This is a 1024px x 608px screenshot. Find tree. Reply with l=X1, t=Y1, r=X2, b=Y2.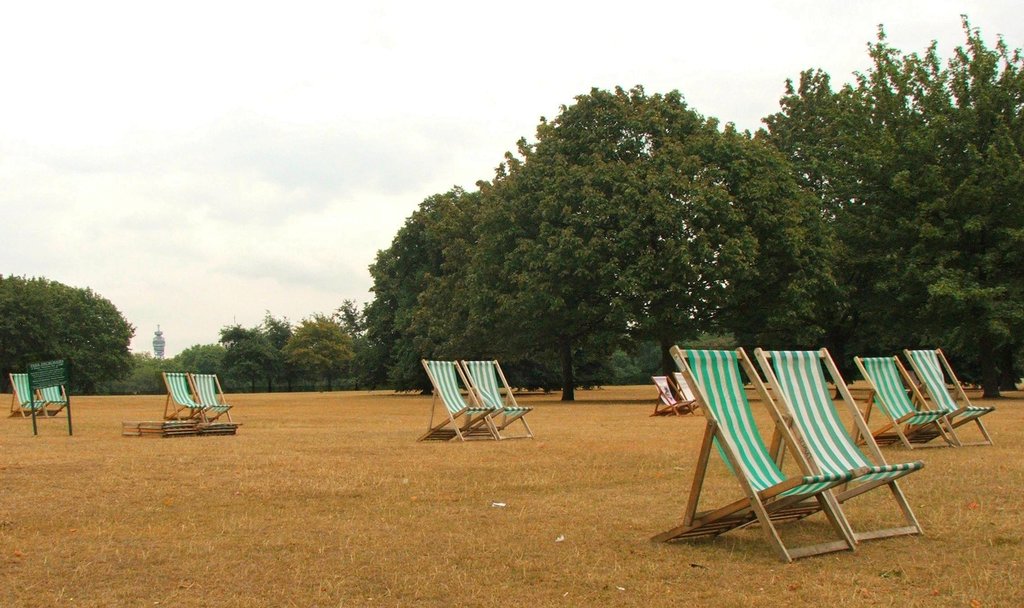
l=455, t=74, r=808, b=406.
